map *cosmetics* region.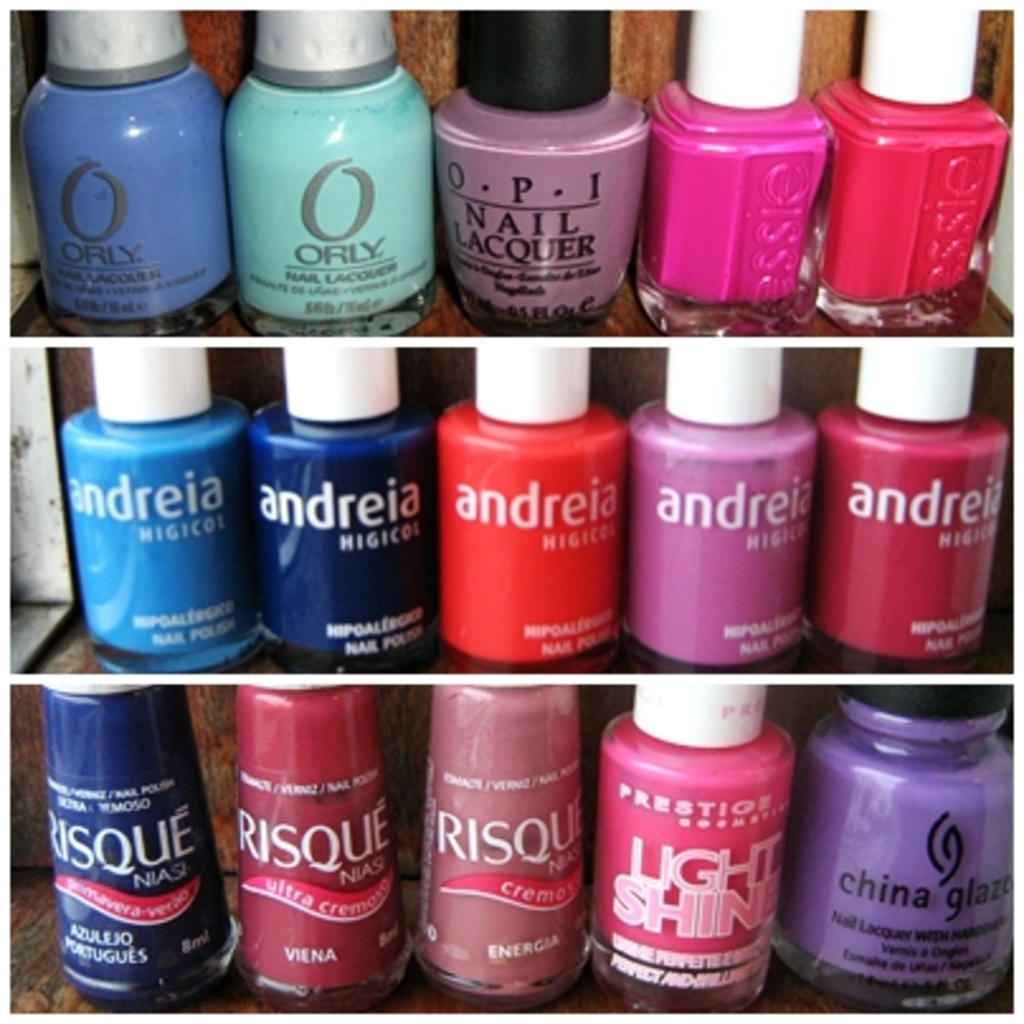
Mapped to select_region(408, 684, 596, 1021).
